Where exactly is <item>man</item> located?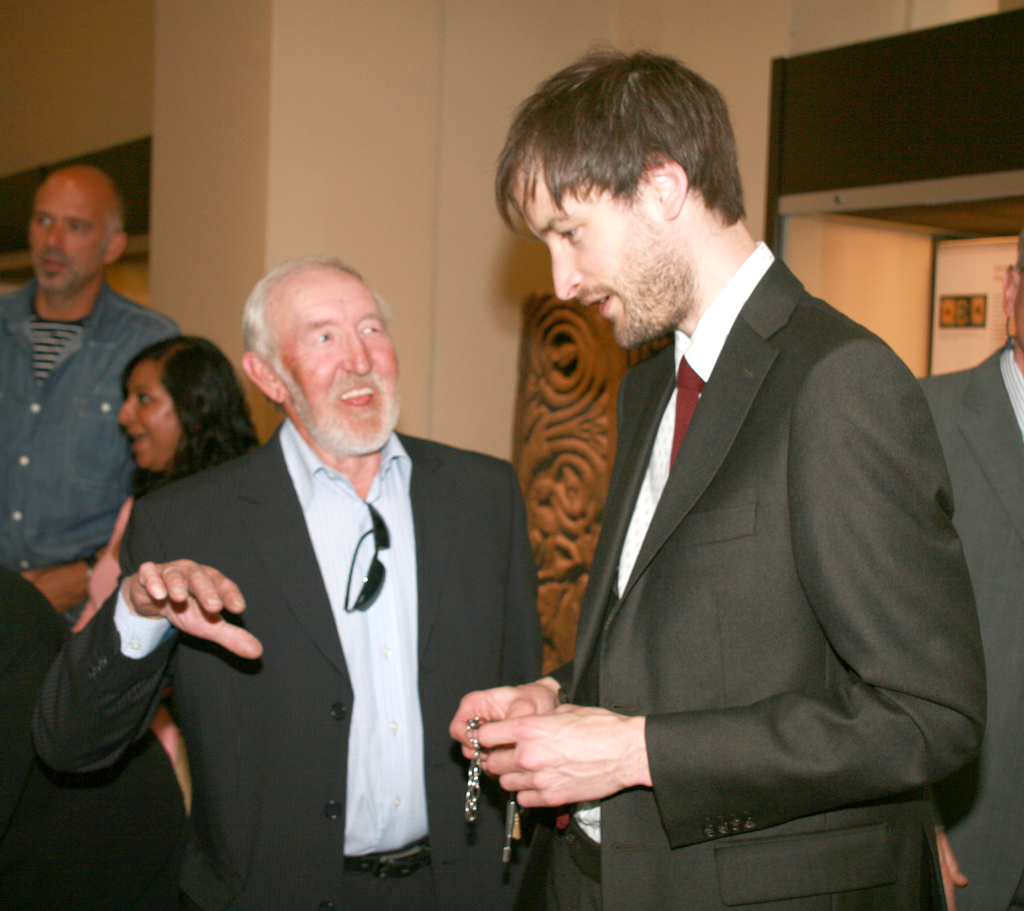
Its bounding box is x1=0 y1=159 x2=192 y2=632.
